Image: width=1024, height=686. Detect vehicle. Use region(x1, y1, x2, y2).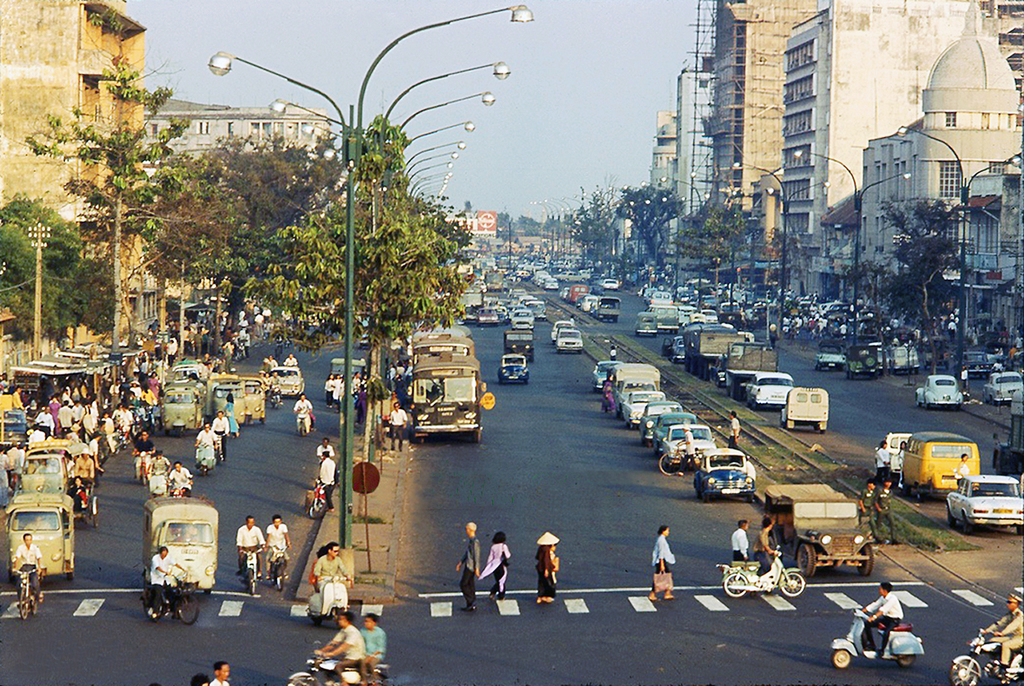
region(776, 388, 834, 435).
